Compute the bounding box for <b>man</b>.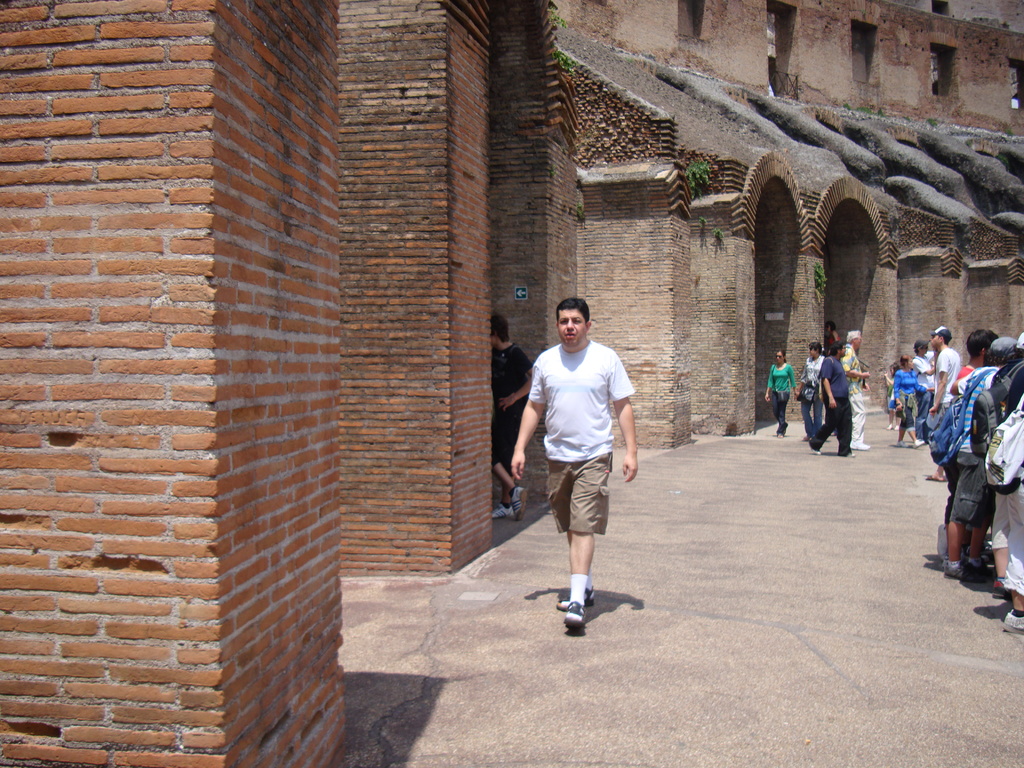
l=838, t=331, r=872, b=452.
